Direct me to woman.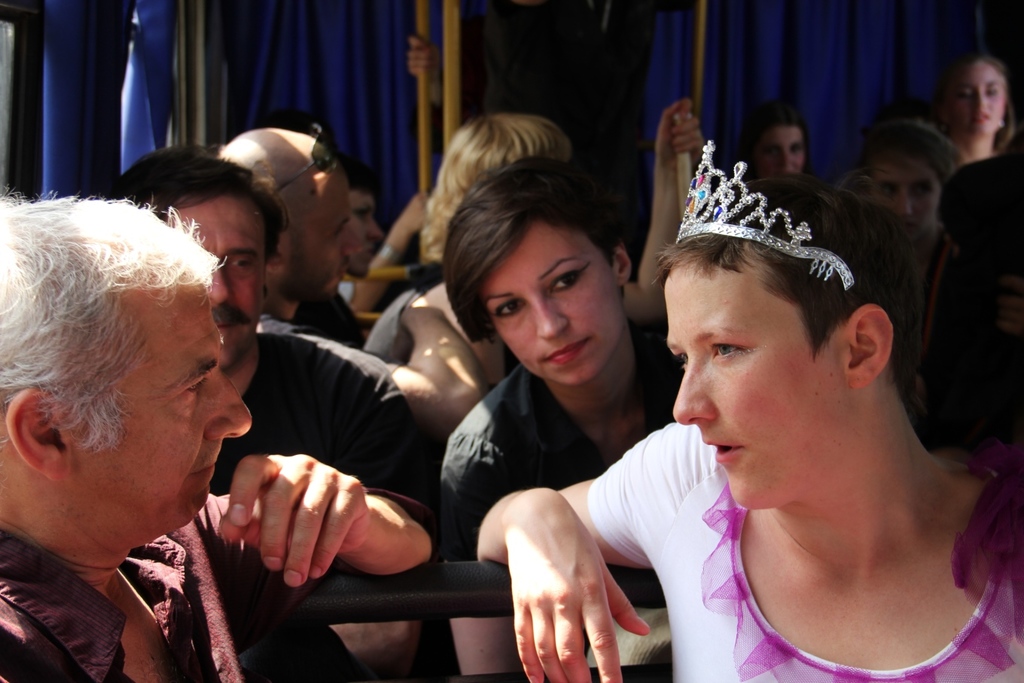
Direction: 857/106/968/325.
